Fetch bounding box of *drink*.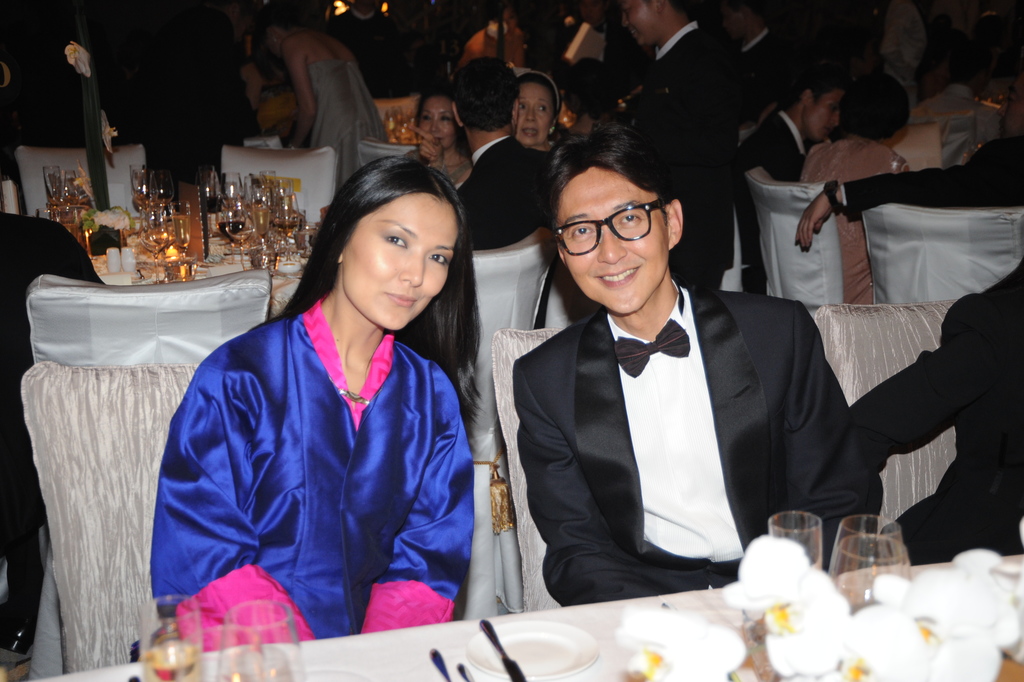
Bbox: left=275, top=216, right=305, bottom=241.
